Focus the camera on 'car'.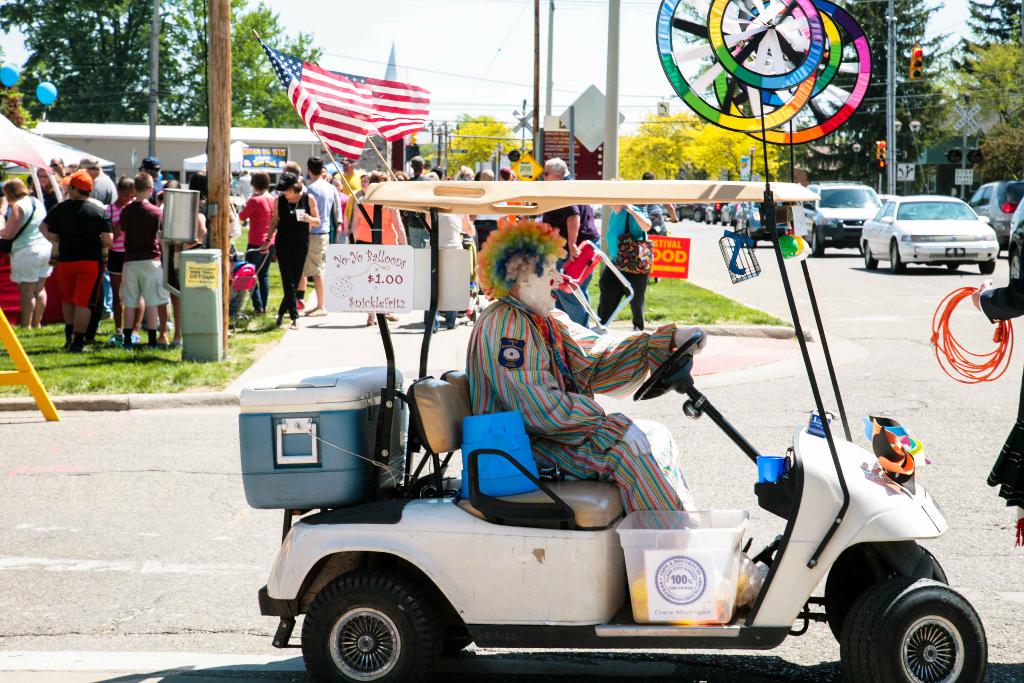
Focus region: 804 183 879 250.
